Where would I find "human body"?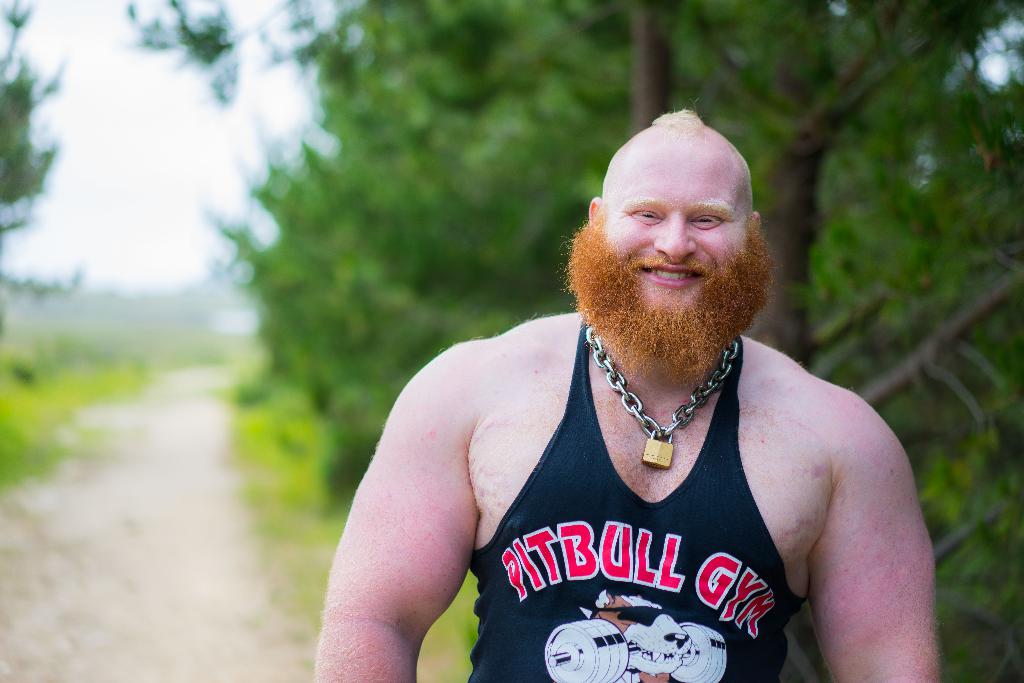
At <box>351,134,936,679</box>.
